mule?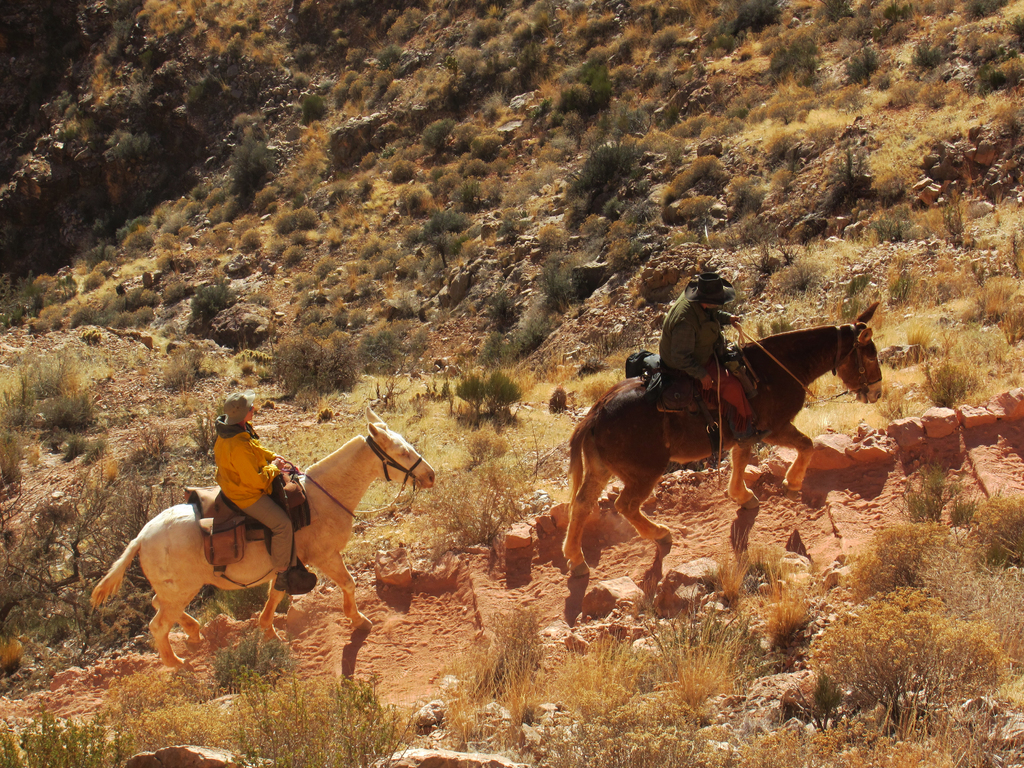
BBox(551, 297, 887, 620)
